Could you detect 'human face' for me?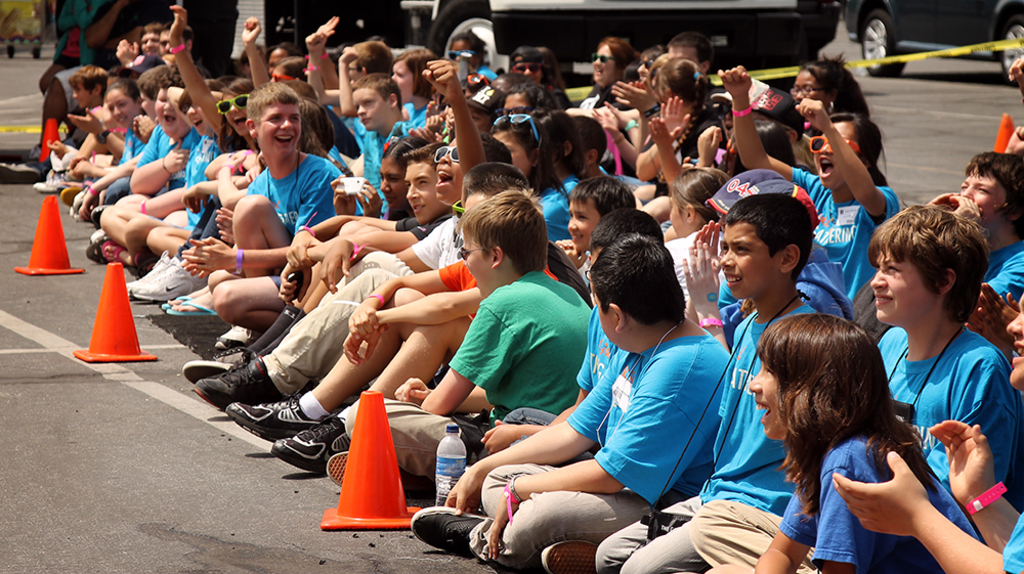
Detection result: (left=186, top=100, right=211, bottom=135).
